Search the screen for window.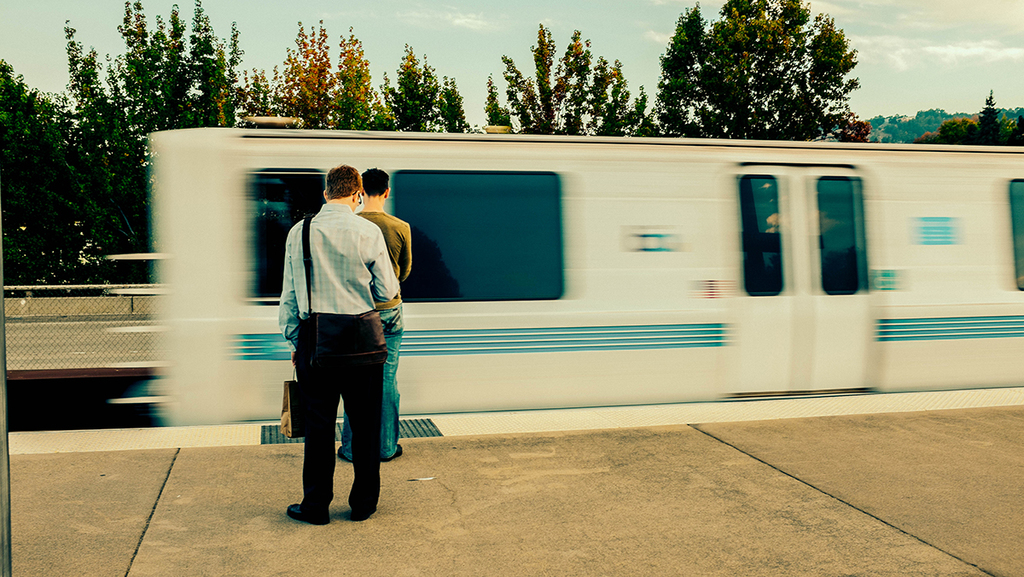
Found at [736,174,778,297].
